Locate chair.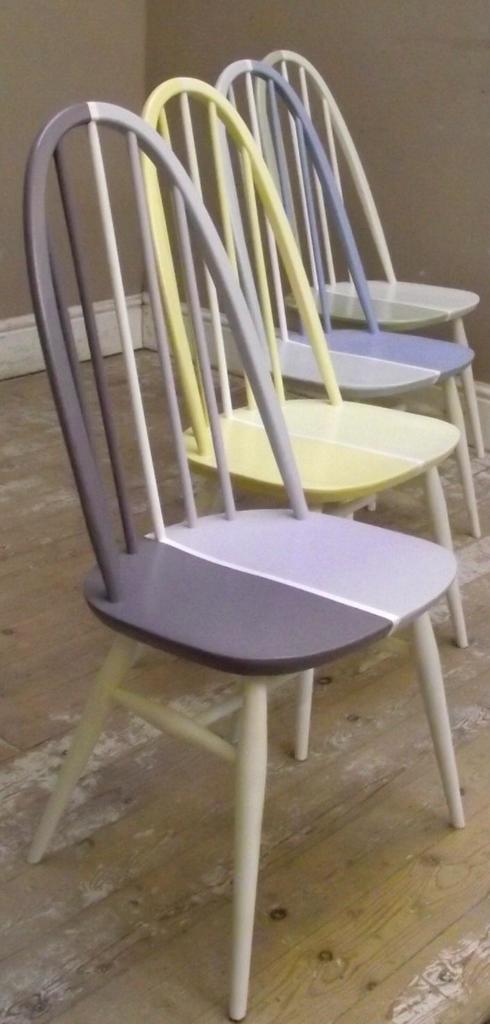
Bounding box: <region>142, 76, 467, 648</region>.
